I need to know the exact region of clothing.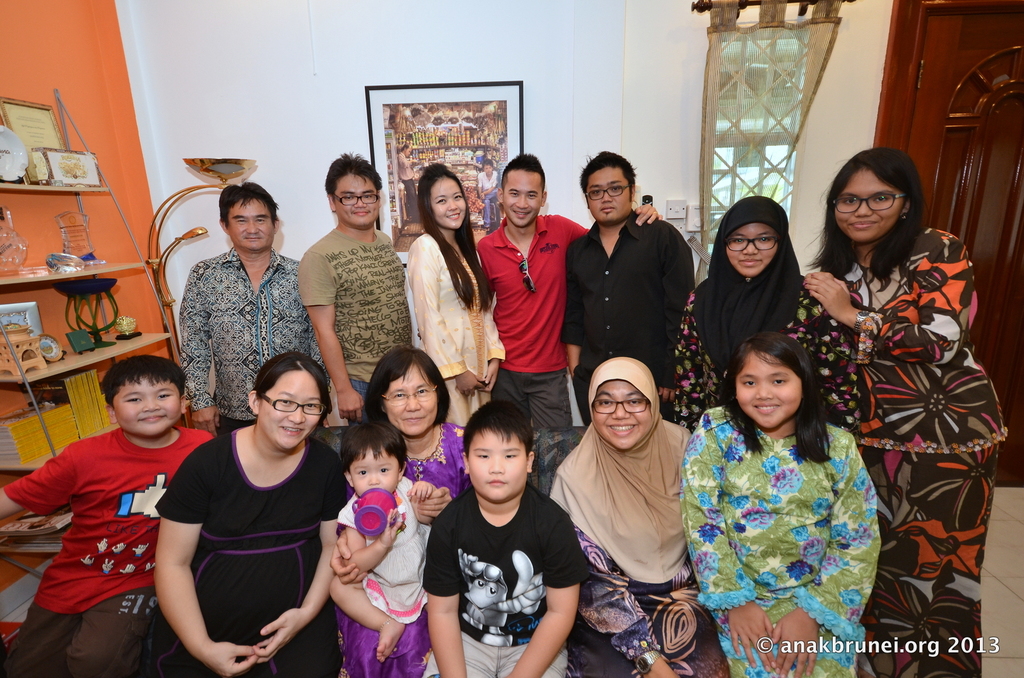
Region: Rect(407, 237, 503, 432).
